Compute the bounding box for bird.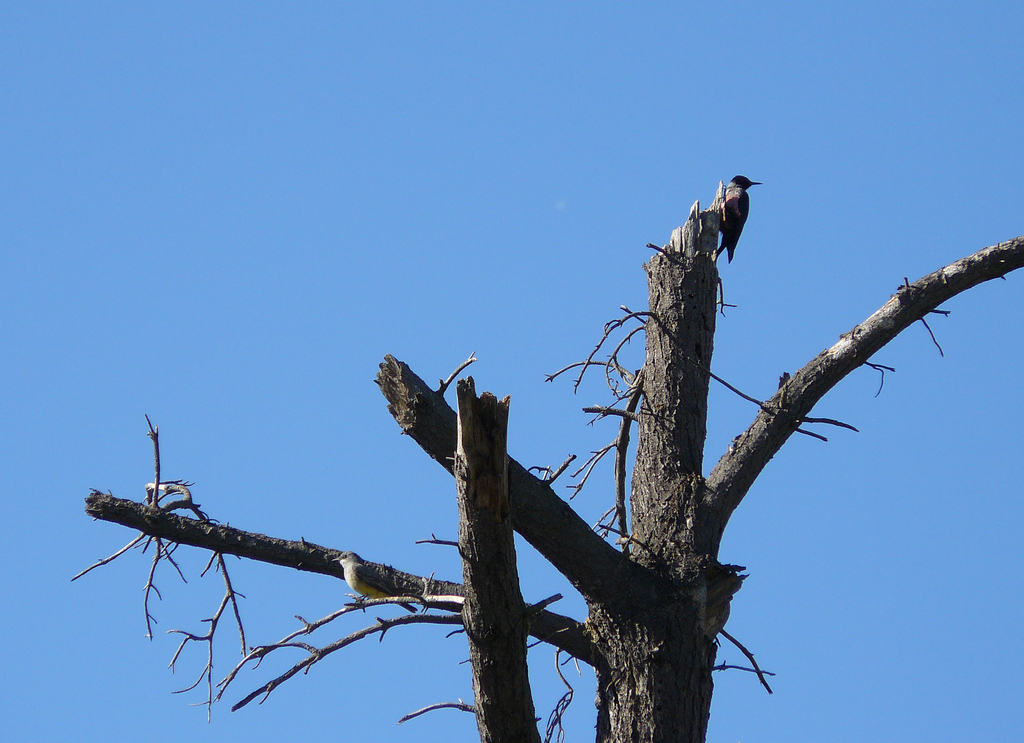
x1=693 y1=177 x2=767 y2=267.
